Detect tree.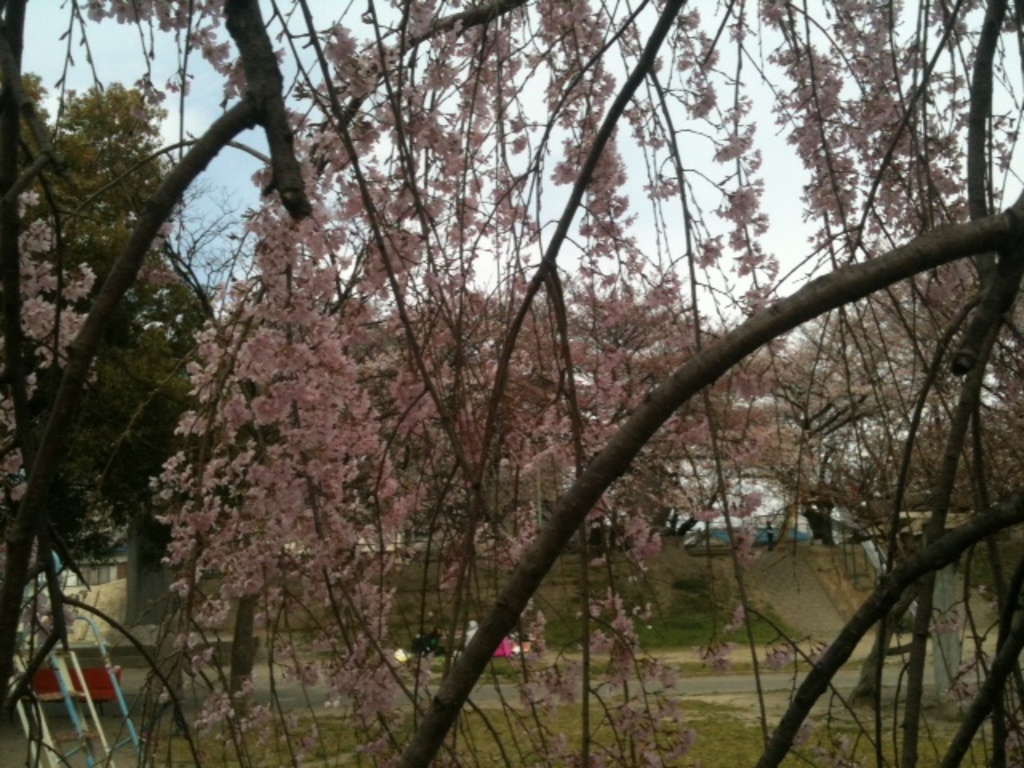
Detected at Rect(696, 250, 981, 541).
